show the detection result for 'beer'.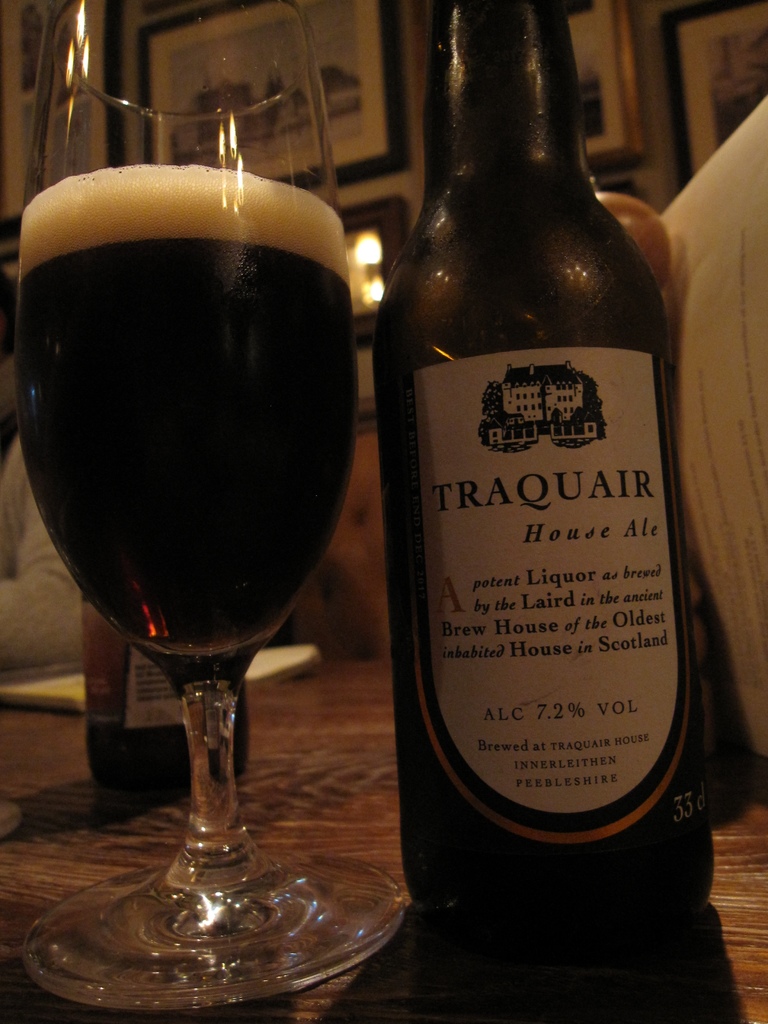
x1=1, y1=0, x2=425, y2=1023.
